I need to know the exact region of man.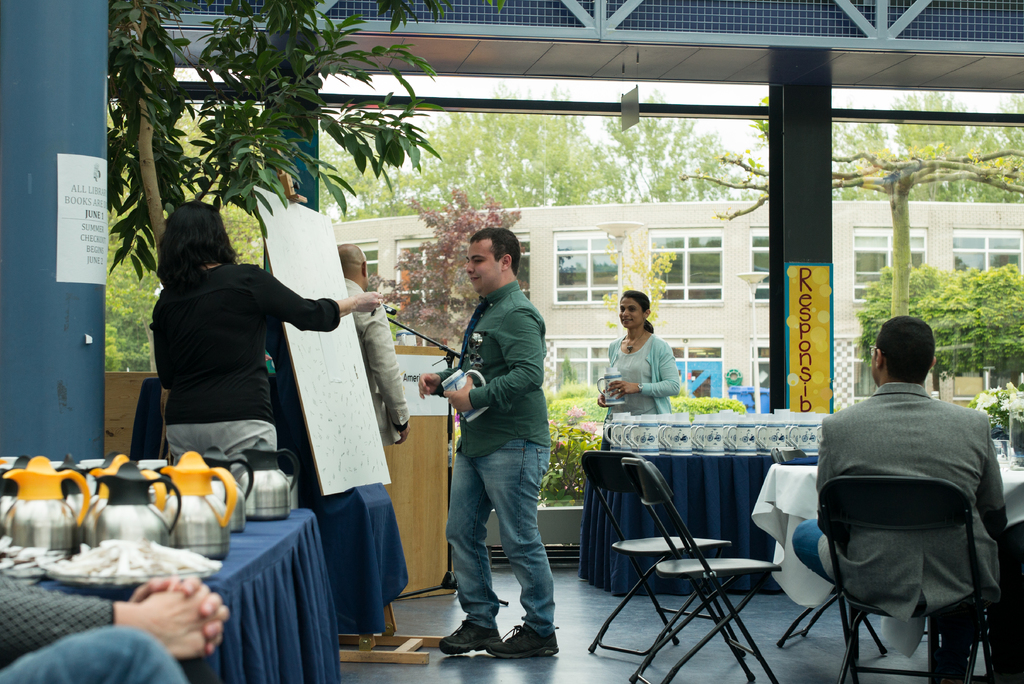
Region: [x1=337, y1=245, x2=416, y2=443].
